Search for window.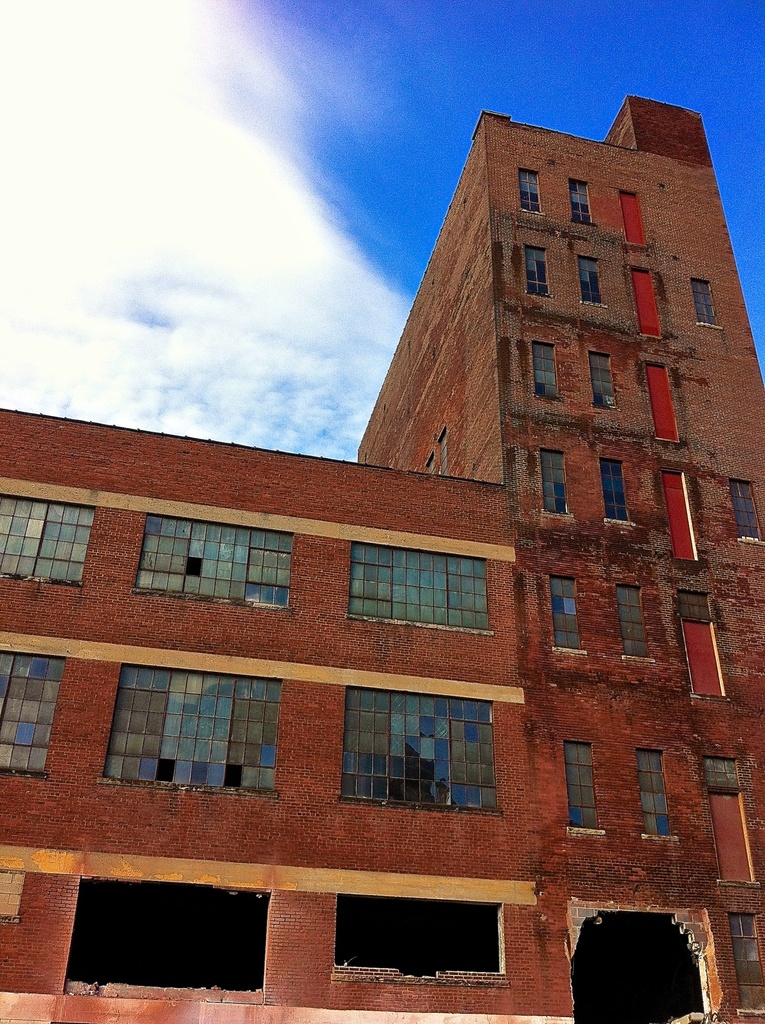
Found at 606,572,658,666.
